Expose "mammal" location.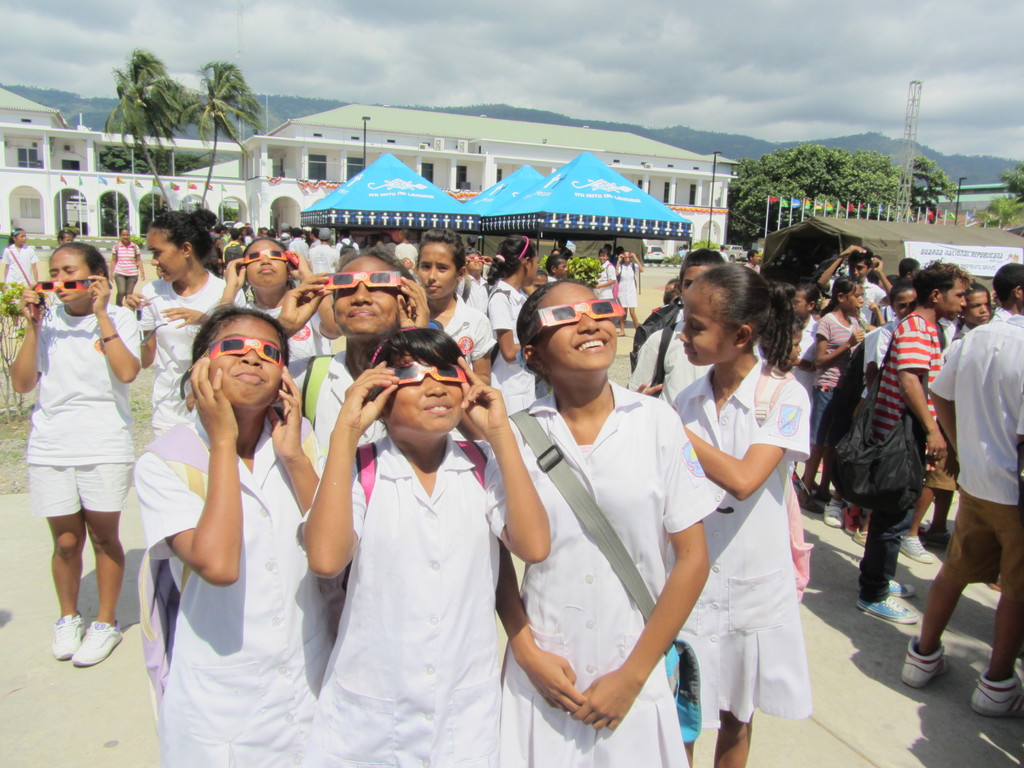
Exposed at [491,239,548,421].
